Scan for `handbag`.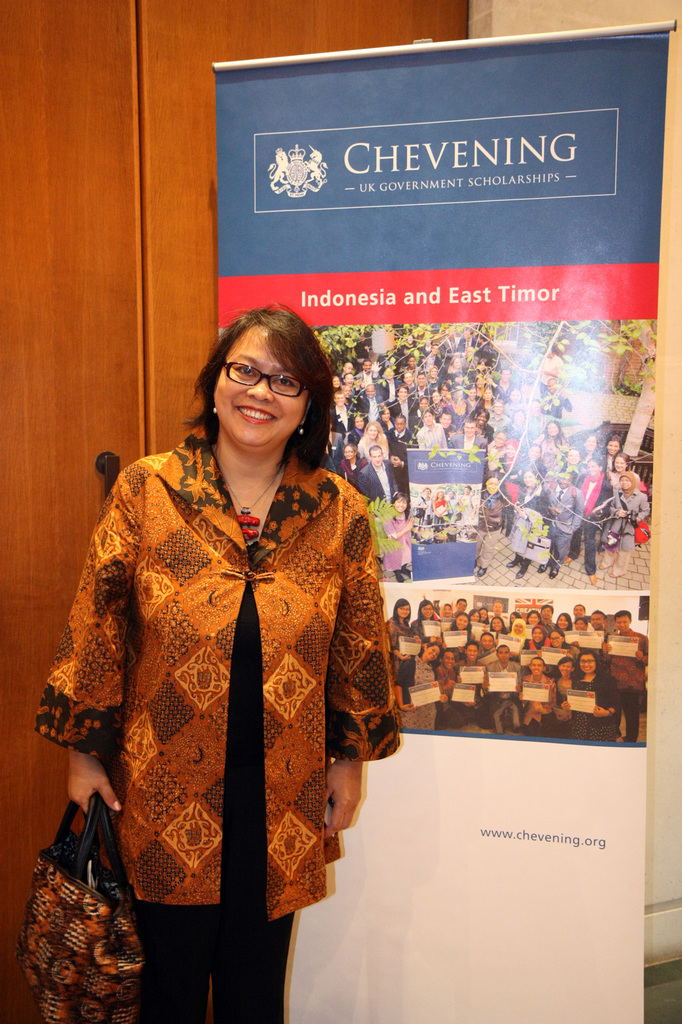
Scan result: 12, 788, 145, 1023.
